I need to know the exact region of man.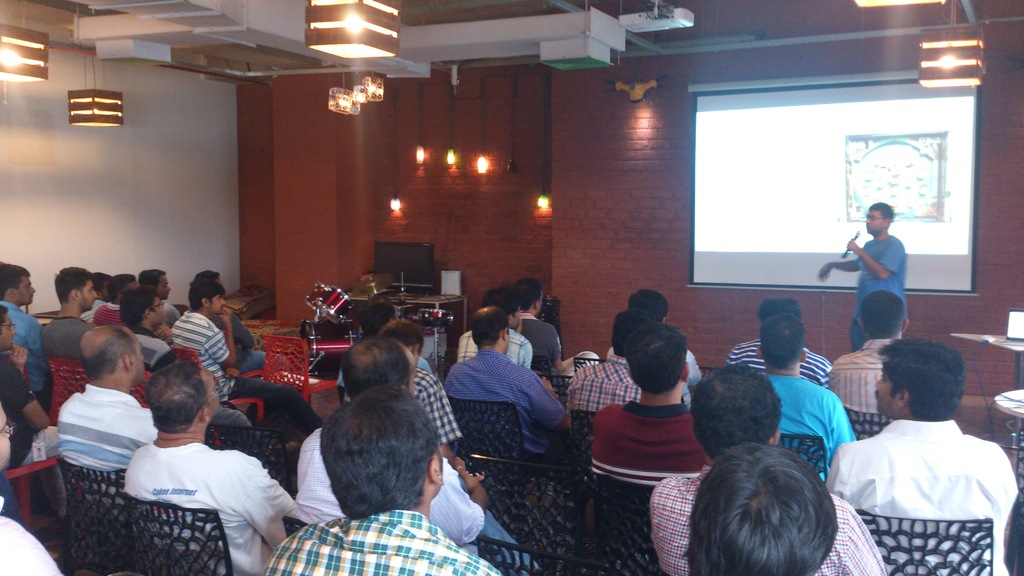
Region: <bbox>118, 342, 291, 575</bbox>.
